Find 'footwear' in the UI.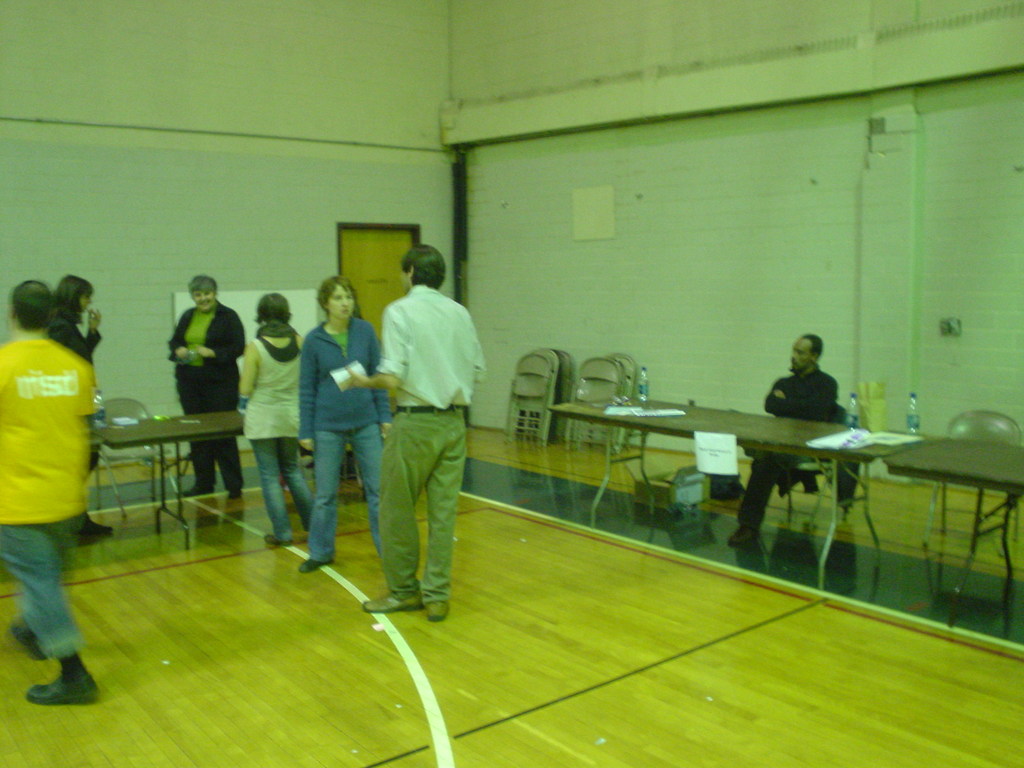
UI element at 232 490 243 498.
